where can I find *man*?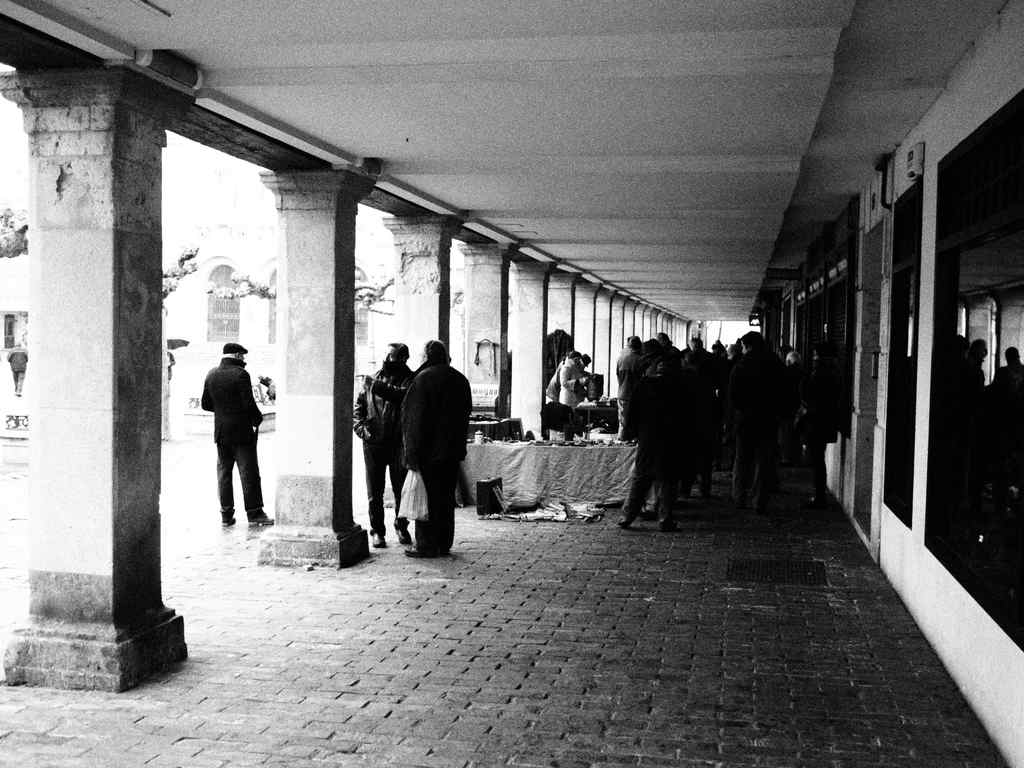
You can find it at select_region(204, 343, 271, 528).
